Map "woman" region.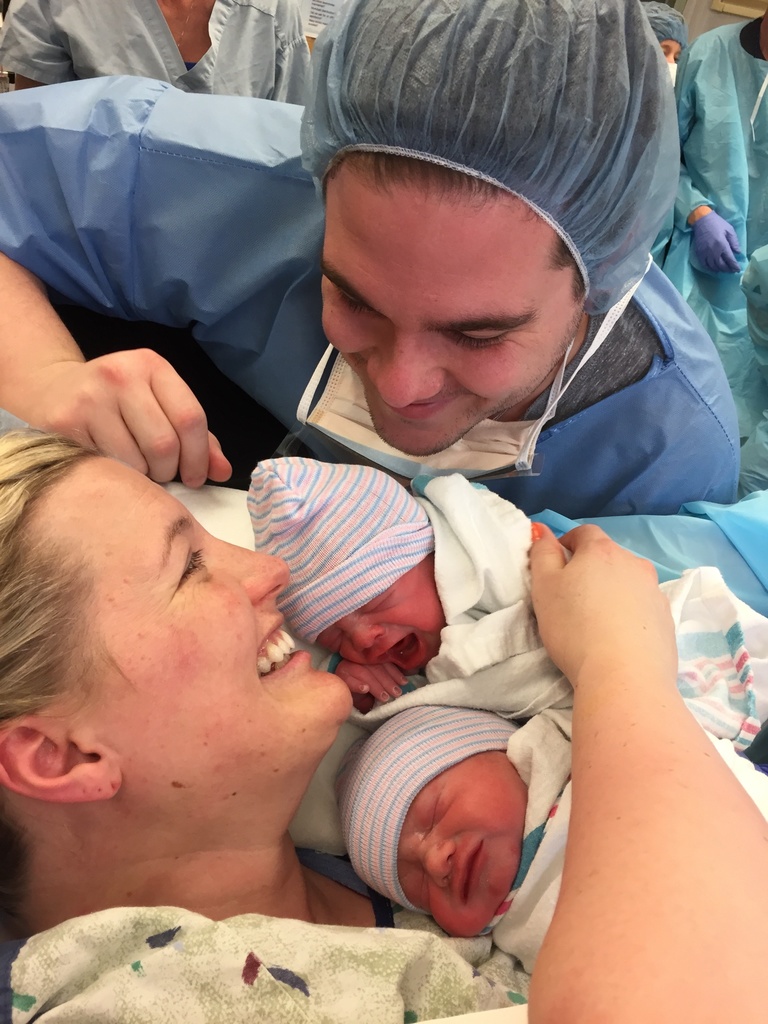
Mapped to select_region(0, 424, 767, 1023).
